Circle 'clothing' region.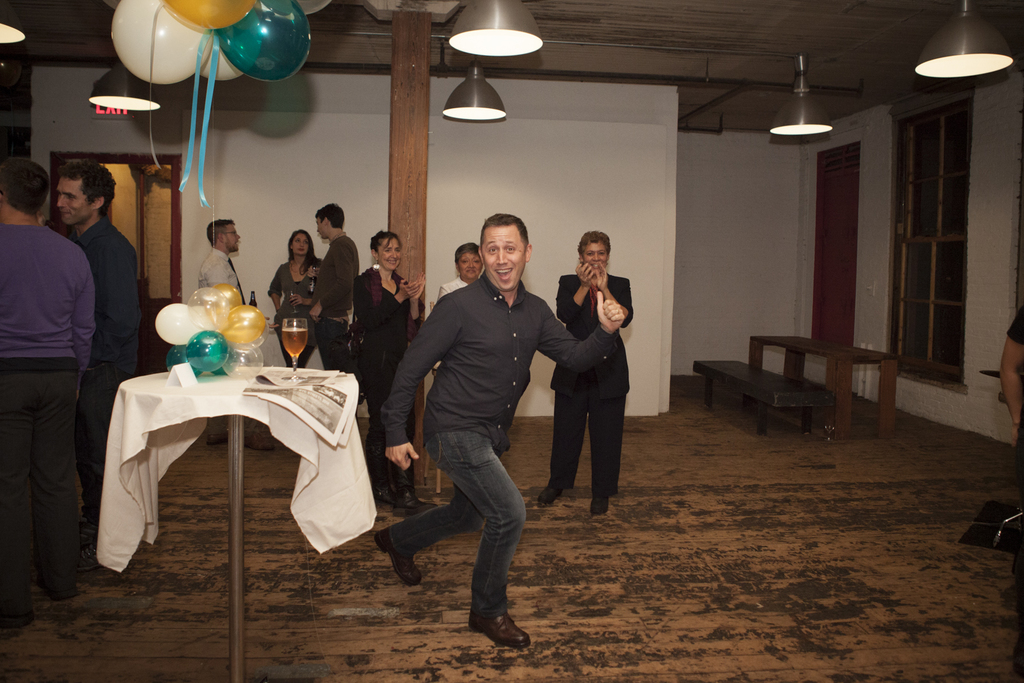
Region: bbox=(75, 214, 148, 518).
